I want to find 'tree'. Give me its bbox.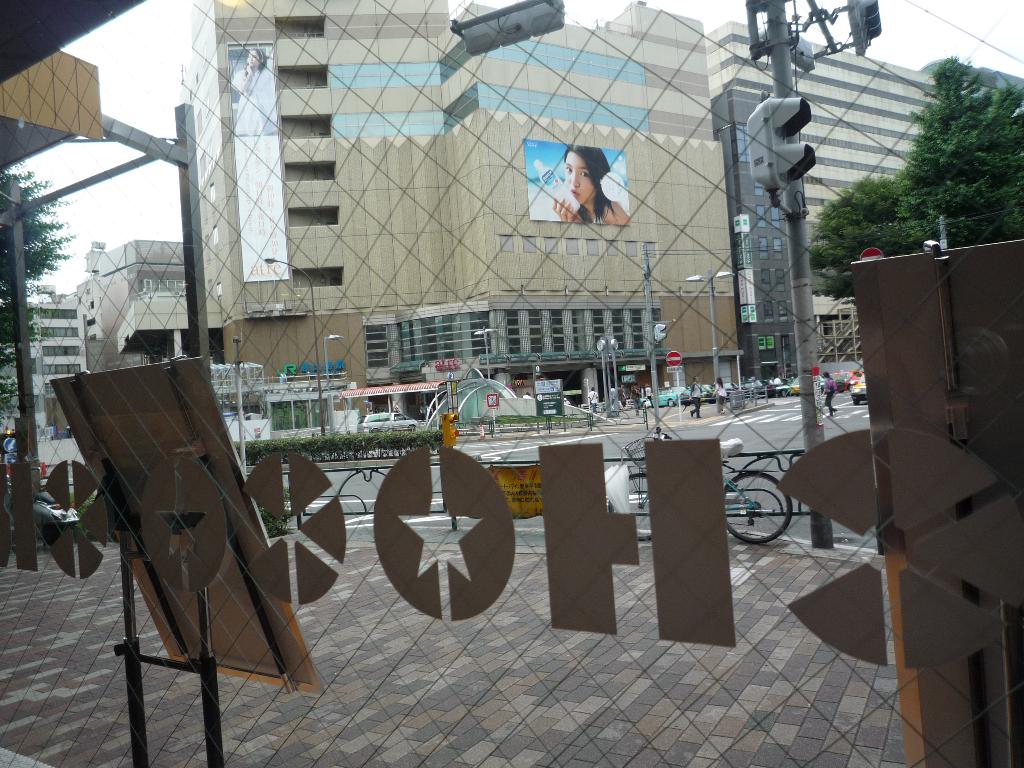
<region>803, 175, 897, 303</region>.
